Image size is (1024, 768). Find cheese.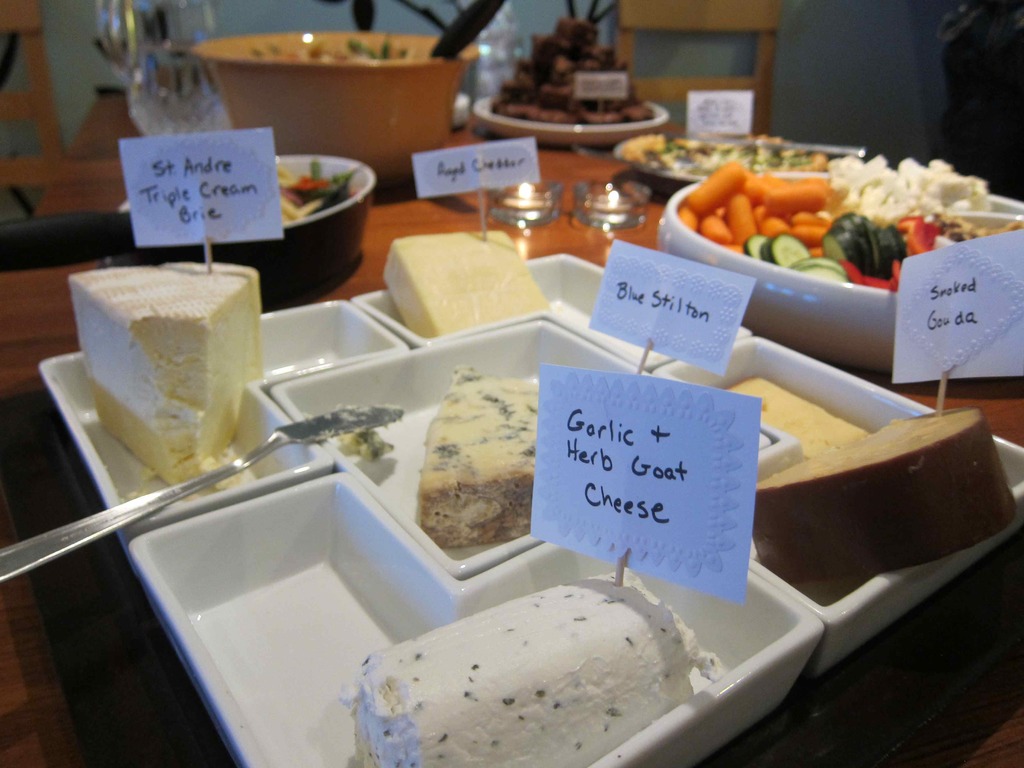
{"x1": 408, "y1": 353, "x2": 540, "y2": 546}.
